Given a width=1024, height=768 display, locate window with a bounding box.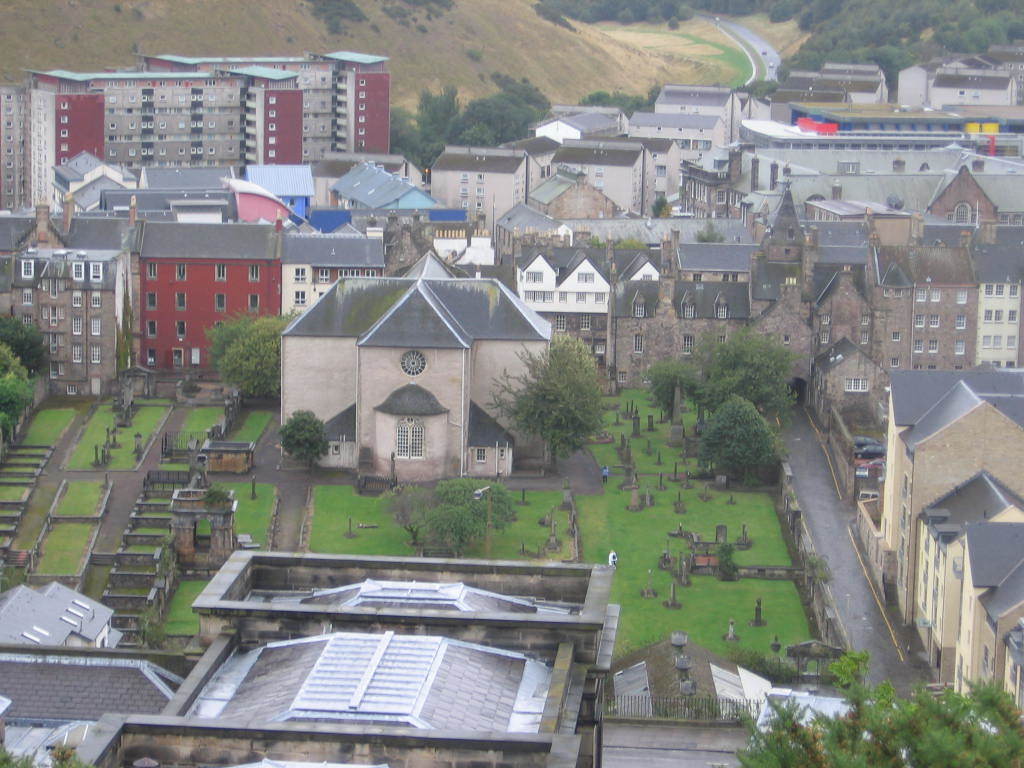
Located: <bbox>216, 294, 224, 314</bbox>.
